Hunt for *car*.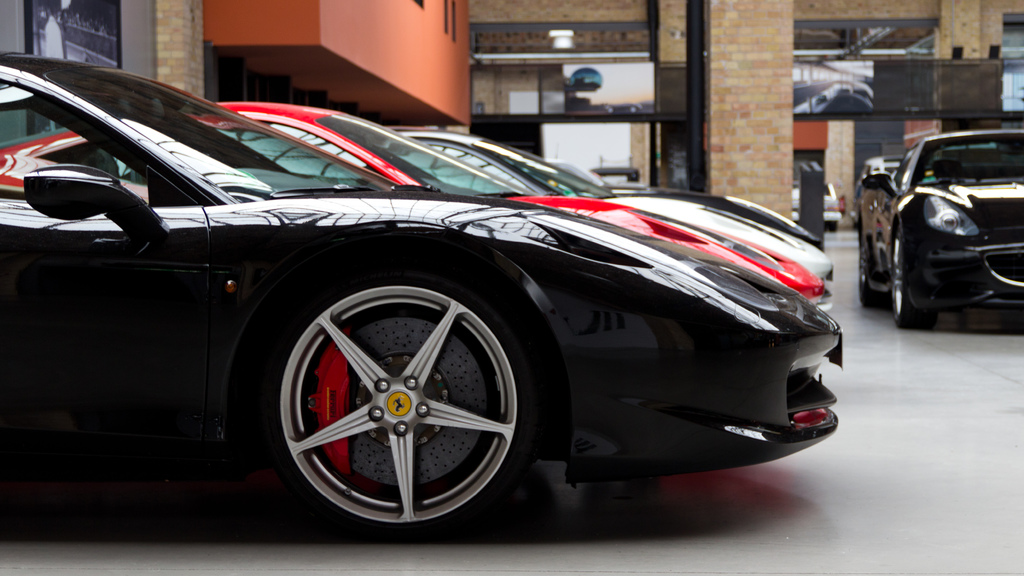
Hunted down at 546/161/824/250.
